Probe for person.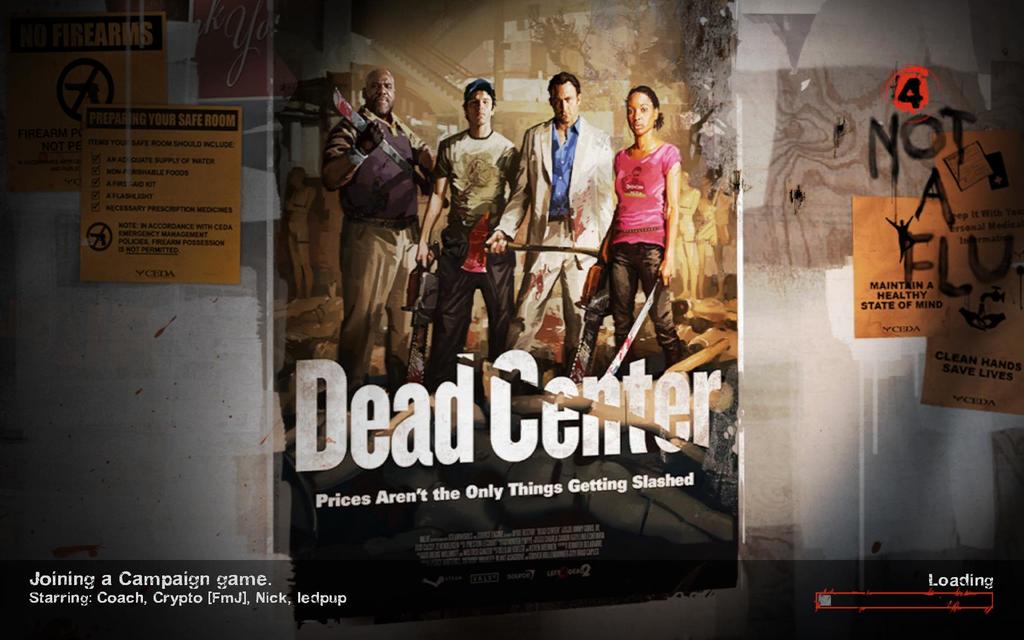
Probe result: BBox(412, 72, 535, 391).
